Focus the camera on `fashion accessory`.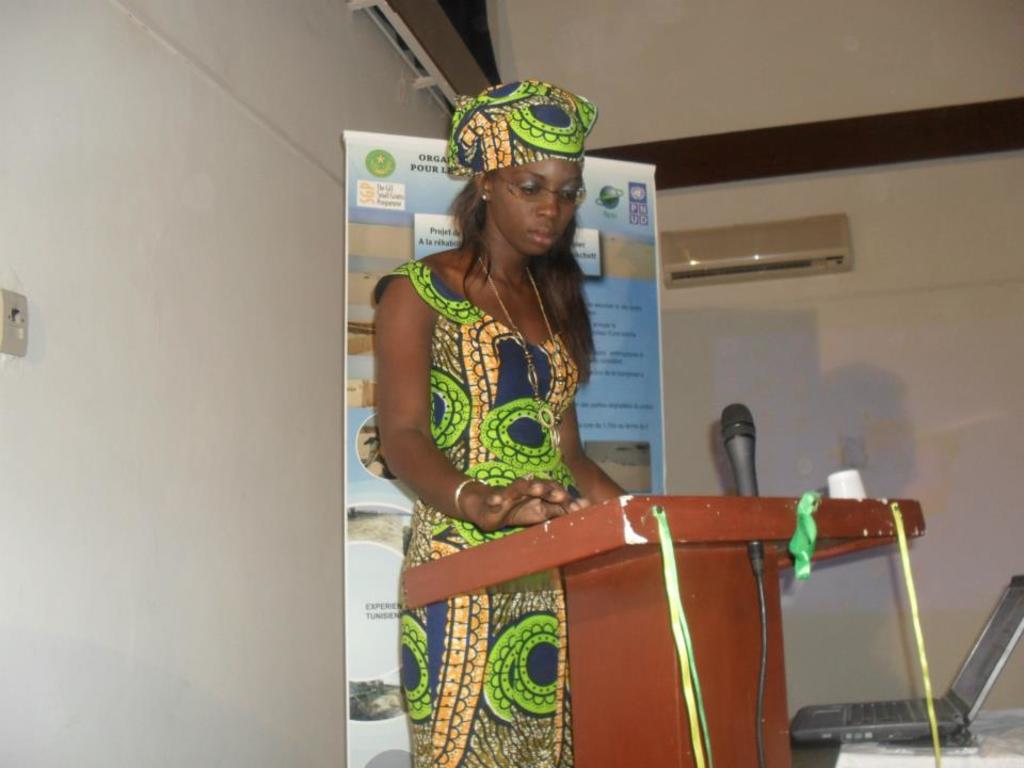
Focus region: x1=469 y1=254 x2=566 y2=435.
